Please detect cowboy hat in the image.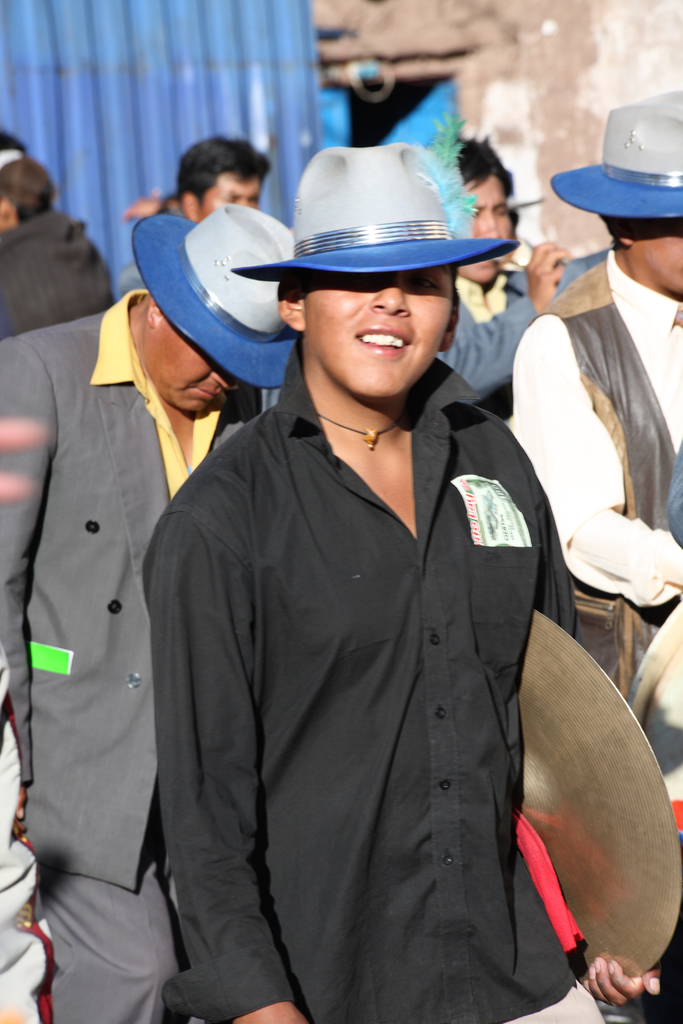
bbox=[135, 202, 299, 398].
